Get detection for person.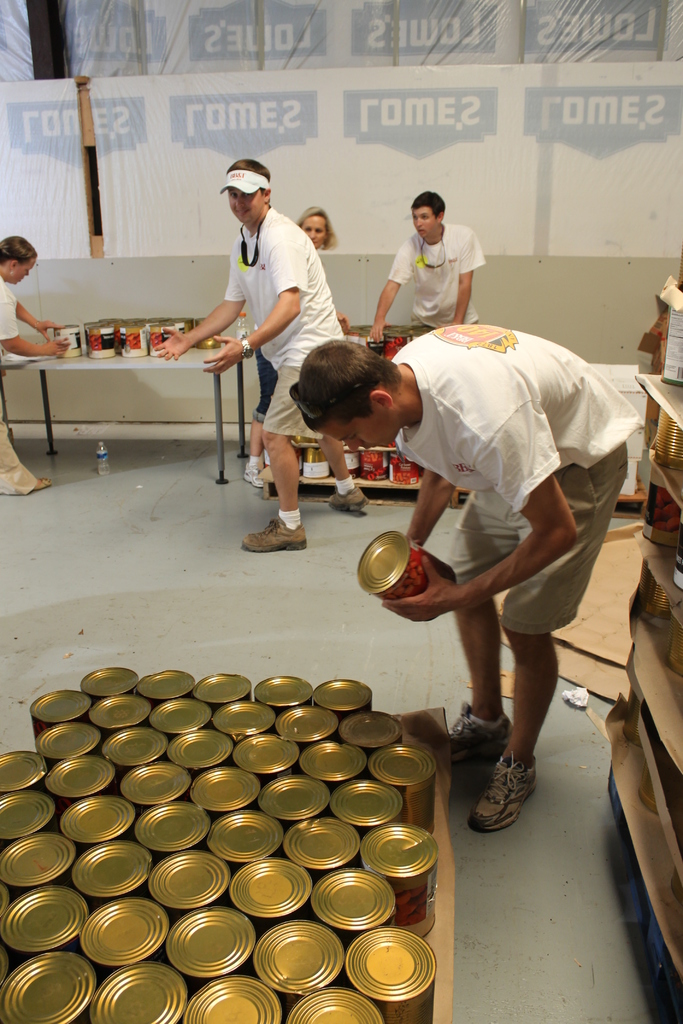
Detection: <bbox>0, 234, 64, 438</bbox>.
